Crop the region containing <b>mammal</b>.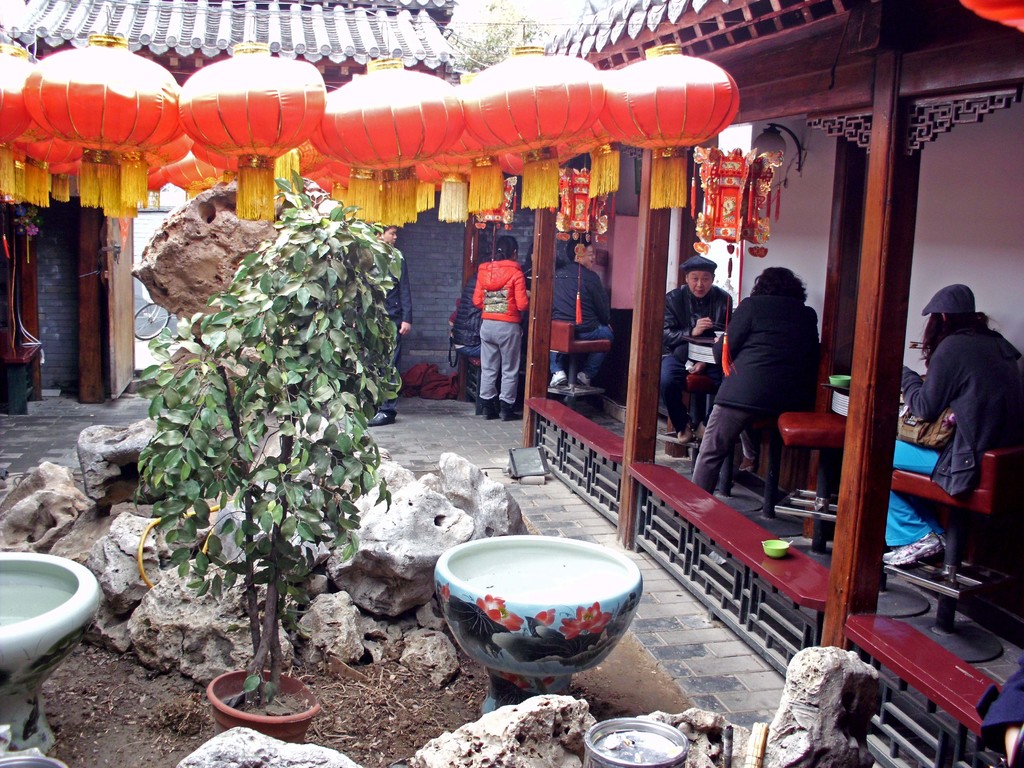
Crop region: x1=666, y1=257, x2=732, y2=444.
